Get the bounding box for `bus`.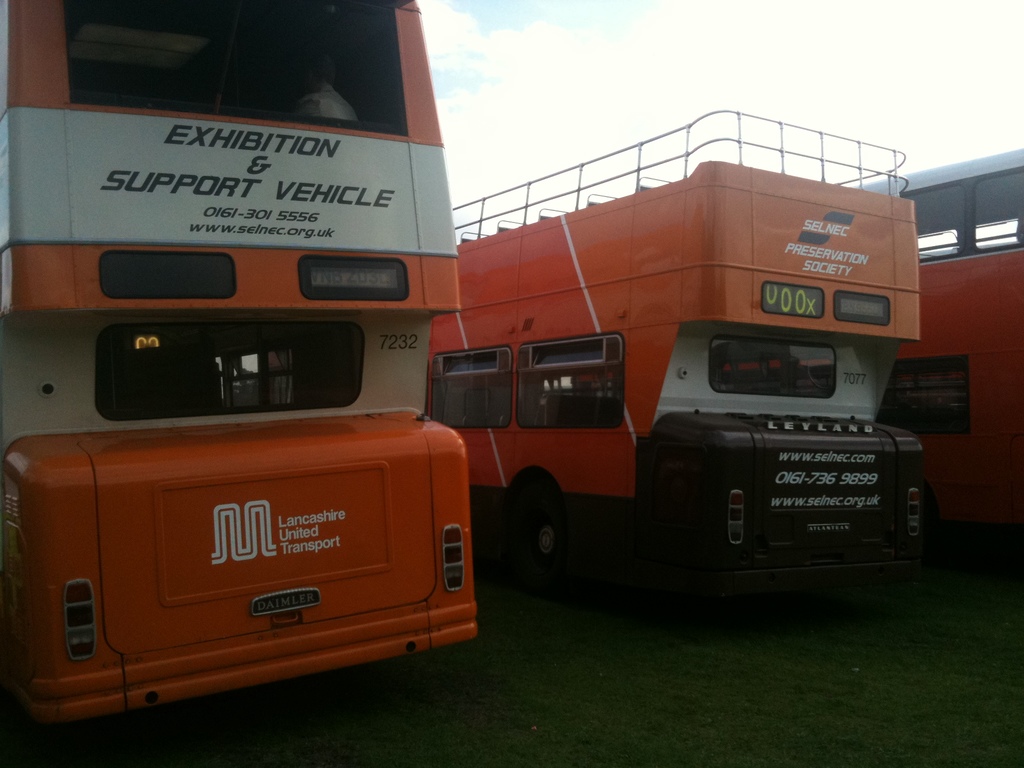
<region>856, 146, 1023, 532</region>.
